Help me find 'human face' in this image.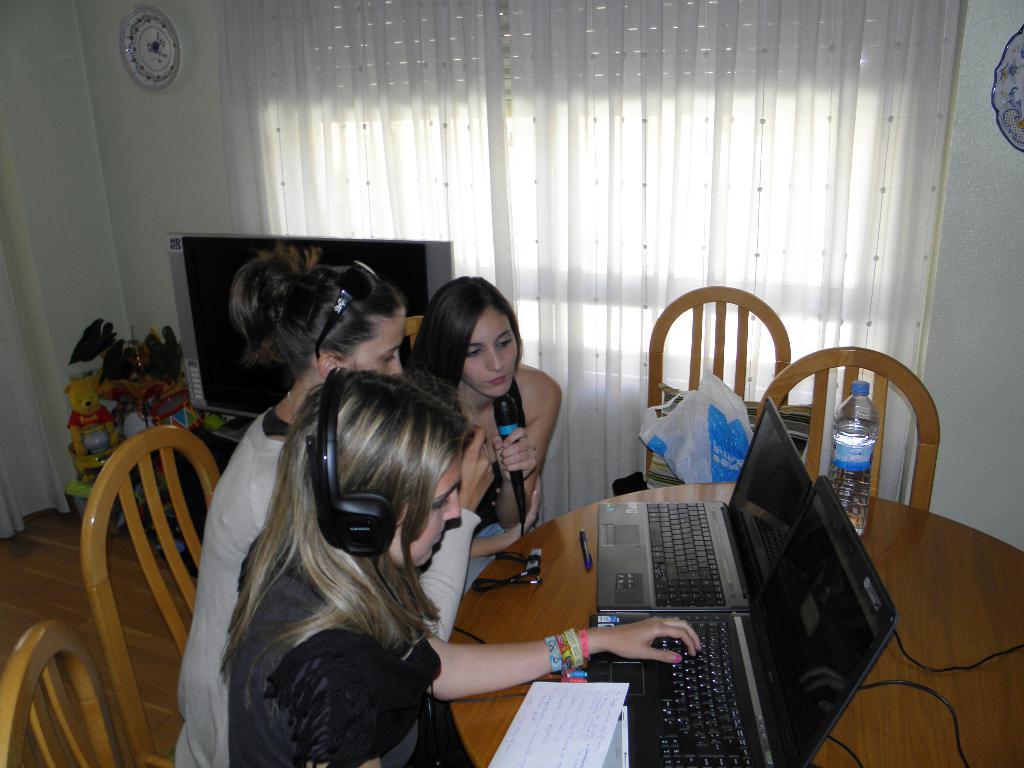
Found it: 388,449,461,568.
